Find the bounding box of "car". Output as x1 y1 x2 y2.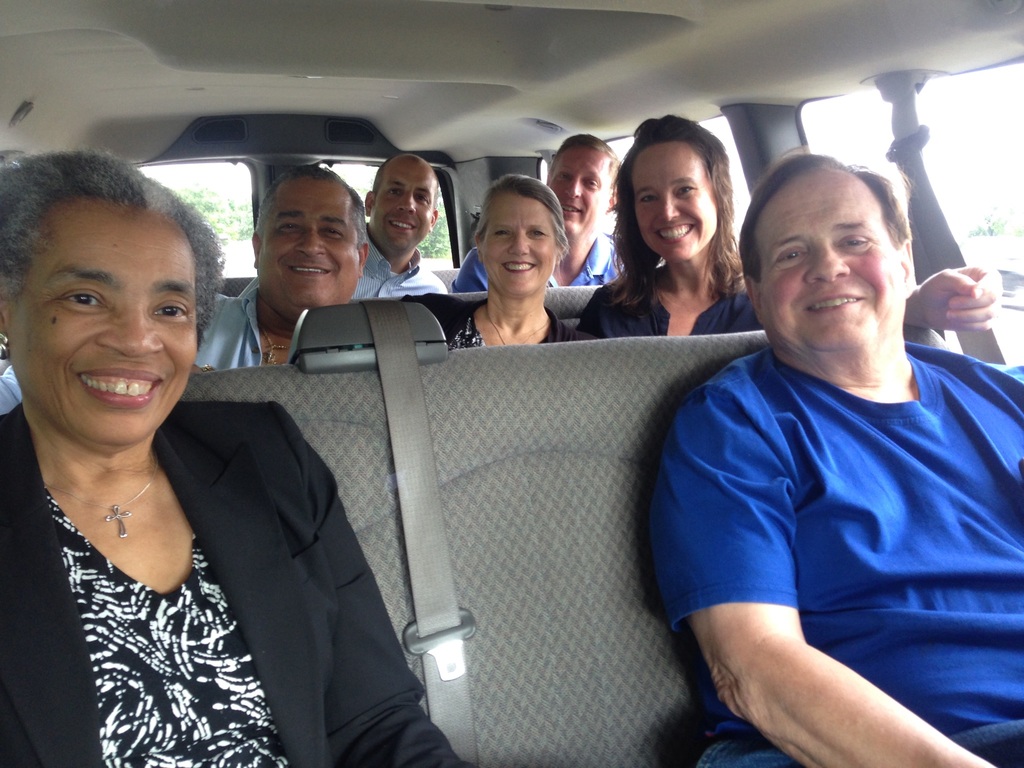
0 0 1023 767.
